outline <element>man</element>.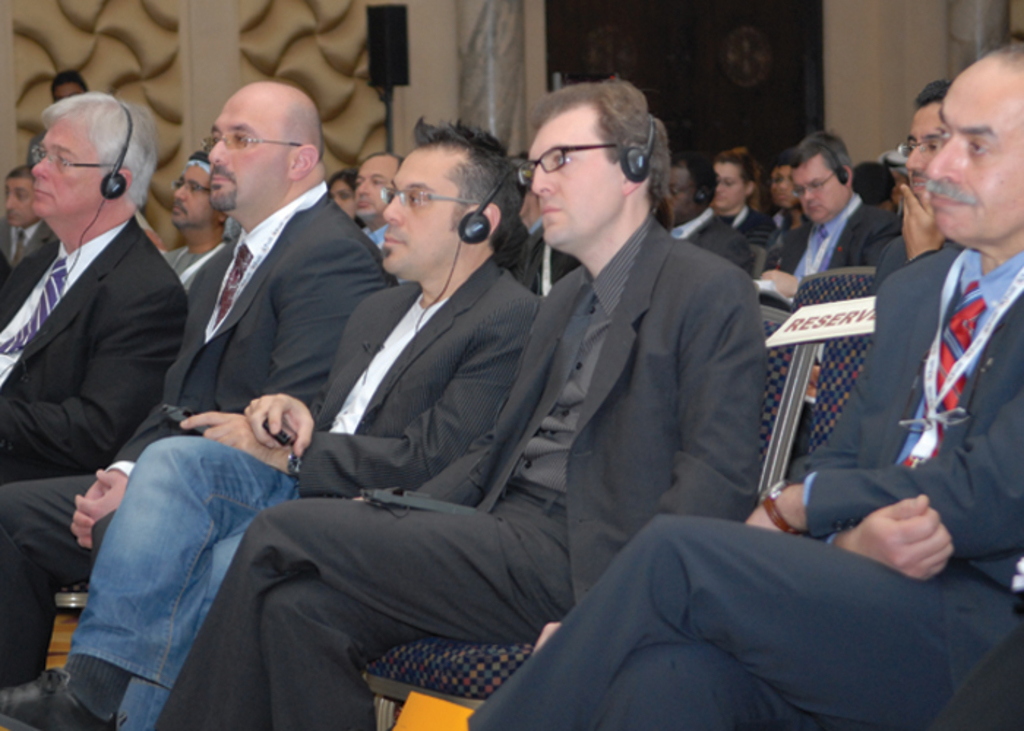
Outline: Rect(0, 85, 392, 686).
